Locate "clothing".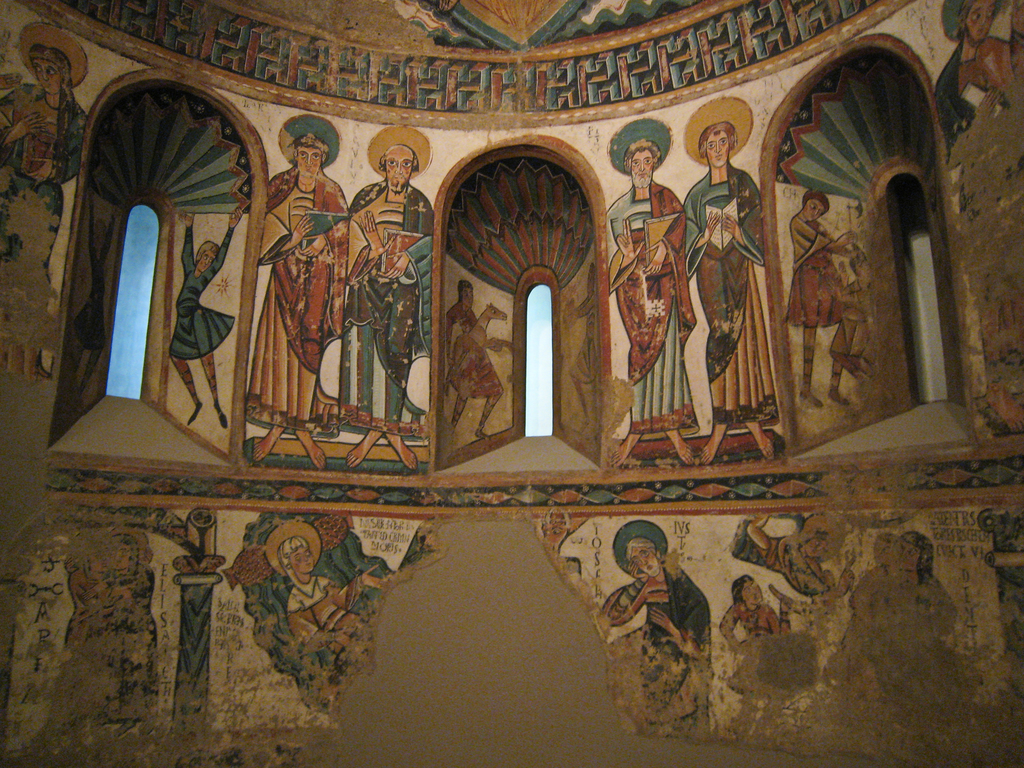
Bounding box: detection(598, 558, 712, 743).
